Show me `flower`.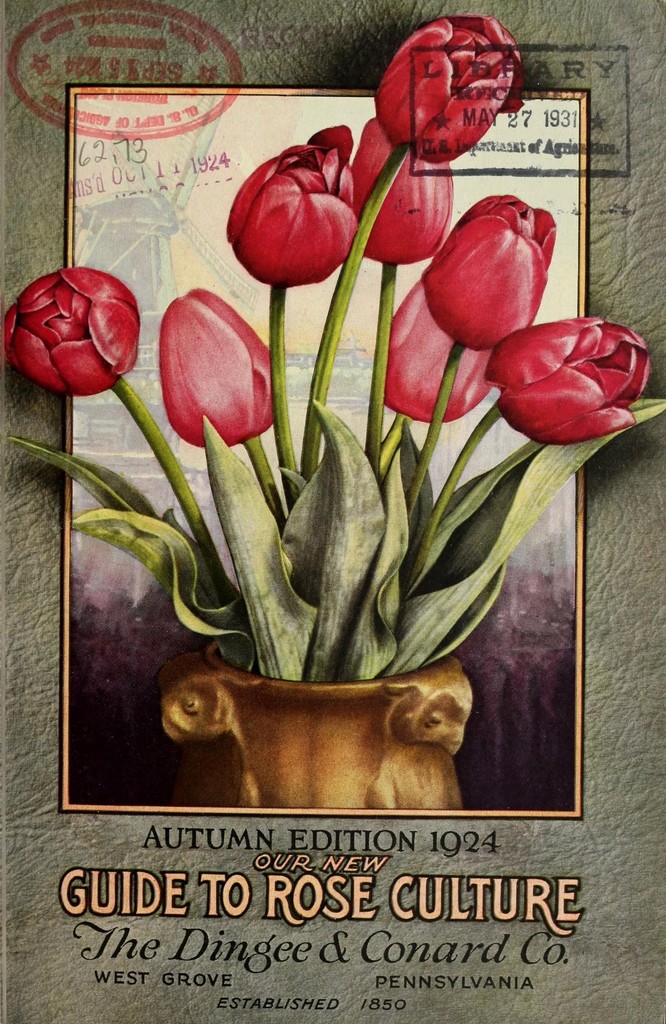
`flower` is here: select_region(161, 284, 275, 450).
